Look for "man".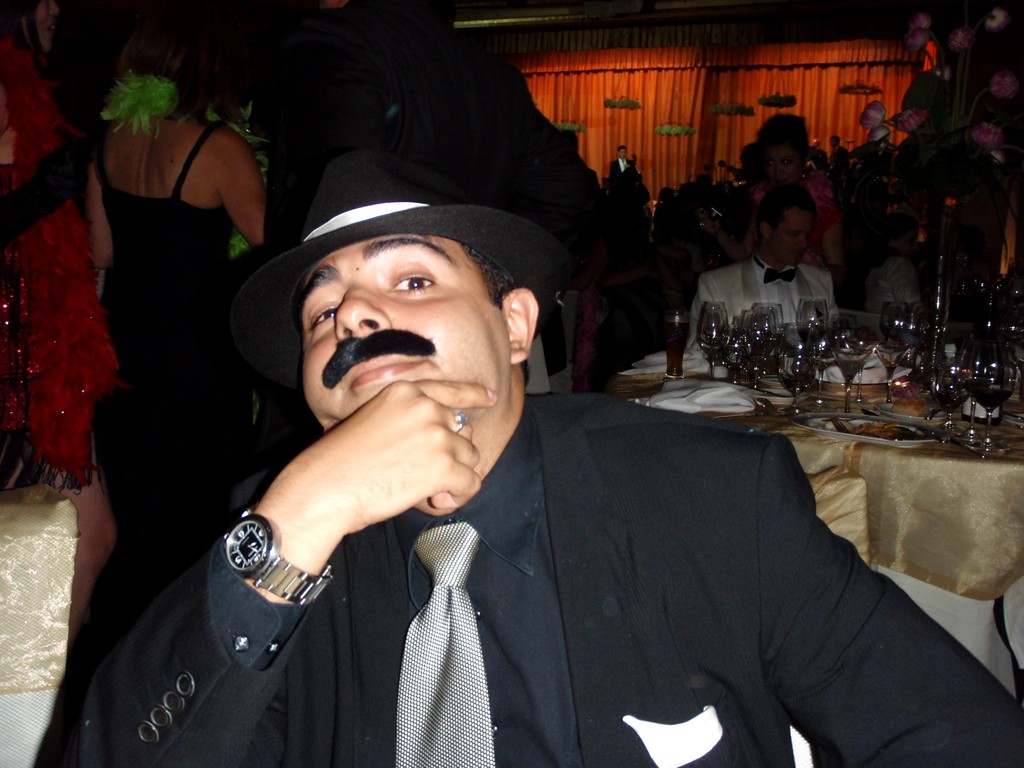
Found: pyautogui.locateOnScreen(681, 177, 851, 367).
